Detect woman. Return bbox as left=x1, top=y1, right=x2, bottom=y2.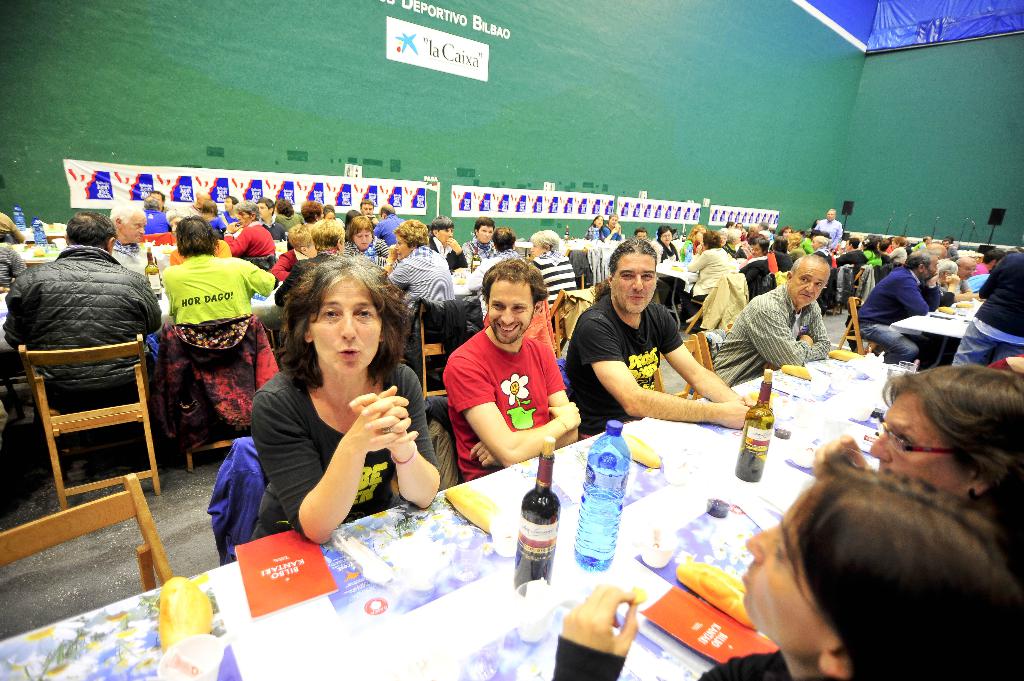
left=808, top=234, right=842, bottom=321.
